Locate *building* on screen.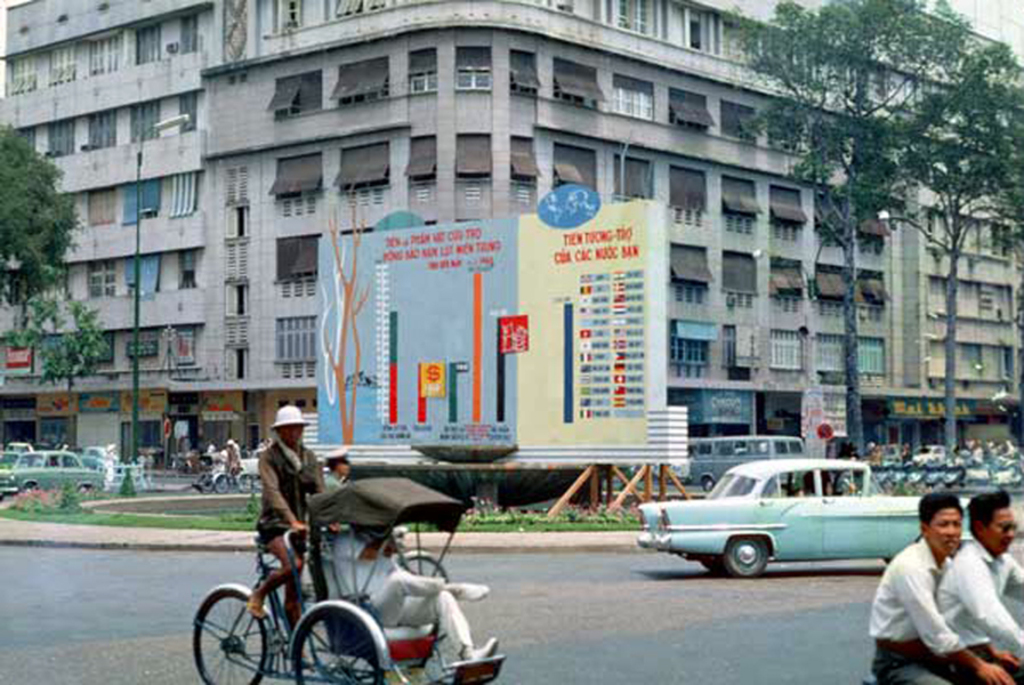
On screen at {"left": 0, "top": 0, "right": 1022, "bottom": 478}.
